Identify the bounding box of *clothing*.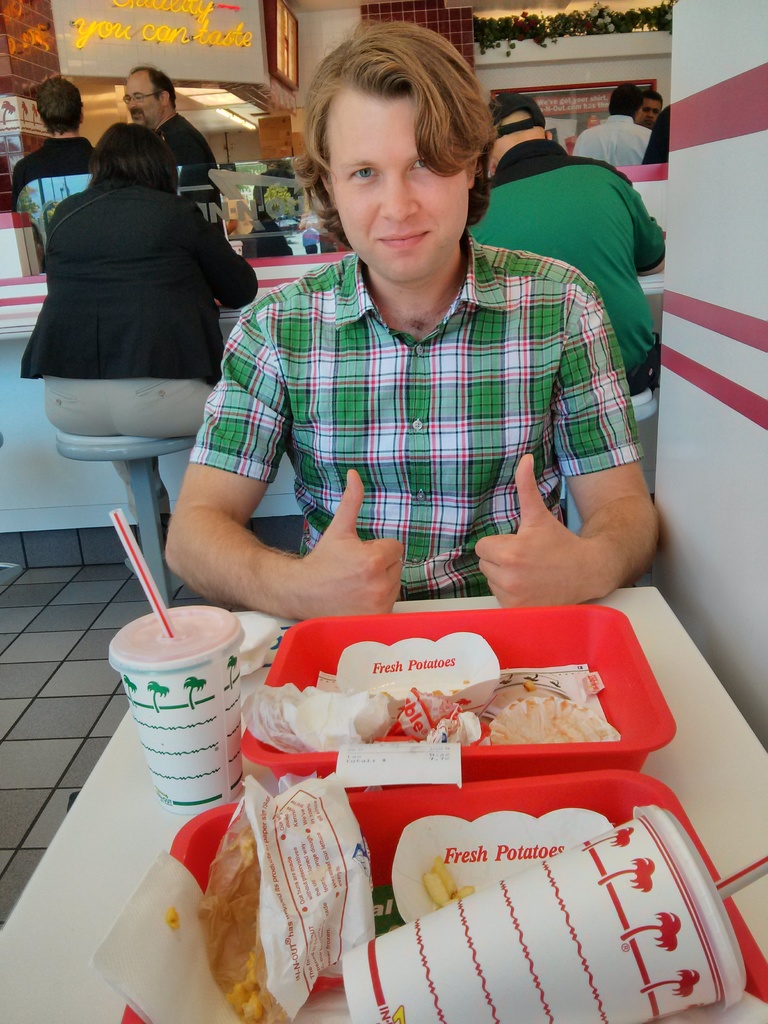
BBox(161, 109, 220, 234).
